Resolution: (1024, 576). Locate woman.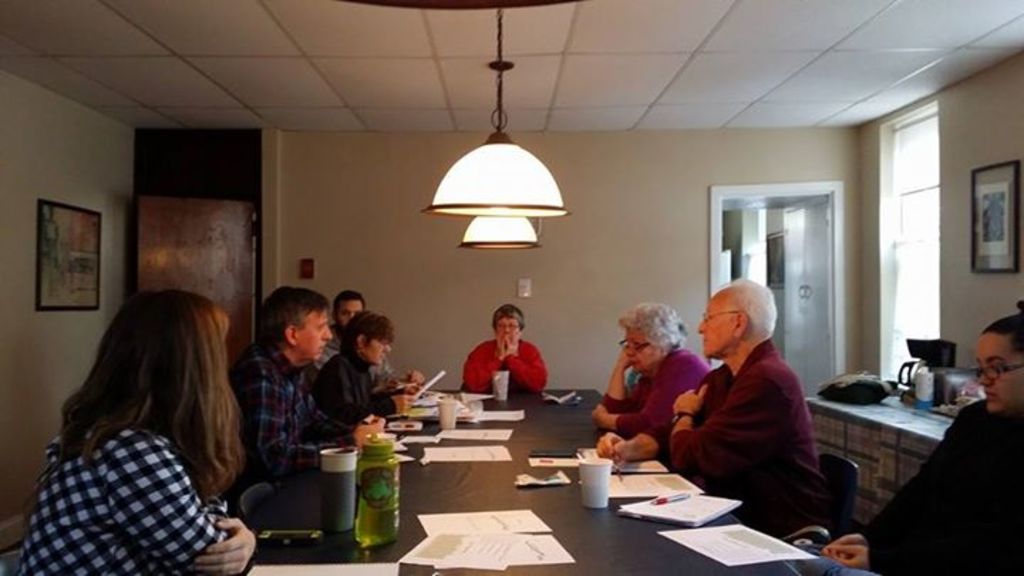
[left=599, top=303, right=711, bottom=438].
